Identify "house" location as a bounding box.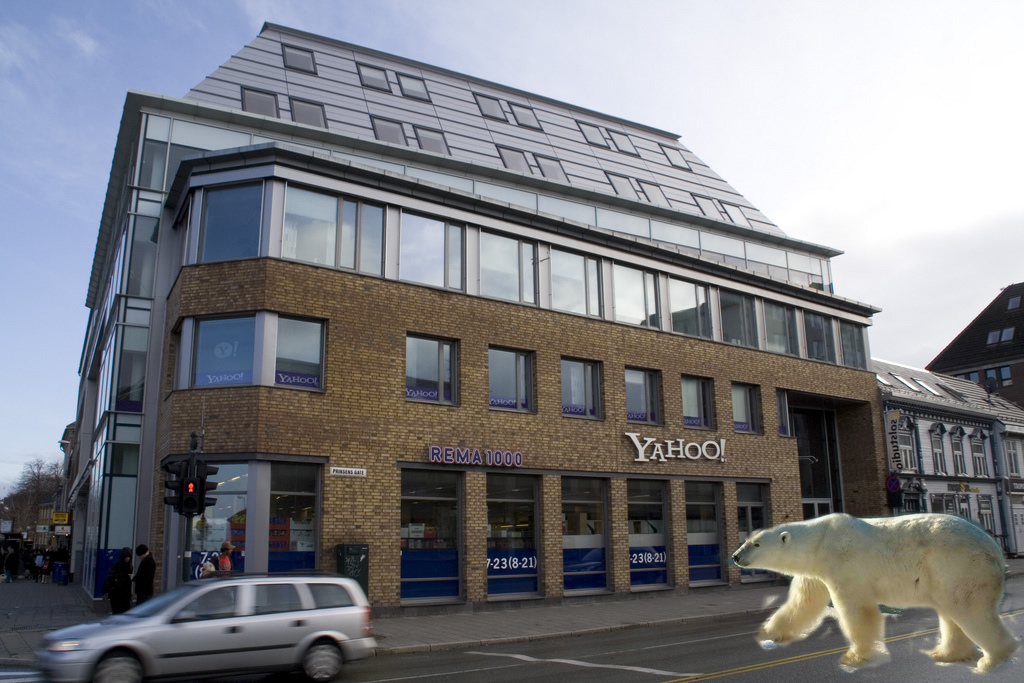
crop(43, 26, 887, 600).
